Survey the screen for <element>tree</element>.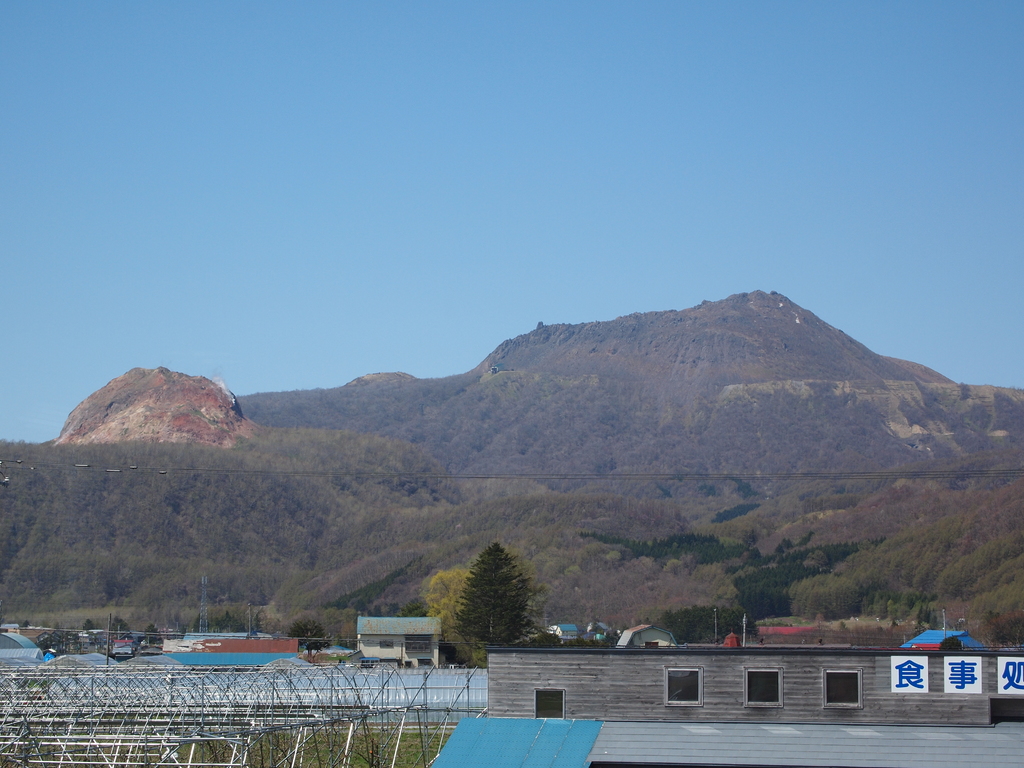
Survey found: 442,550,546,661.
